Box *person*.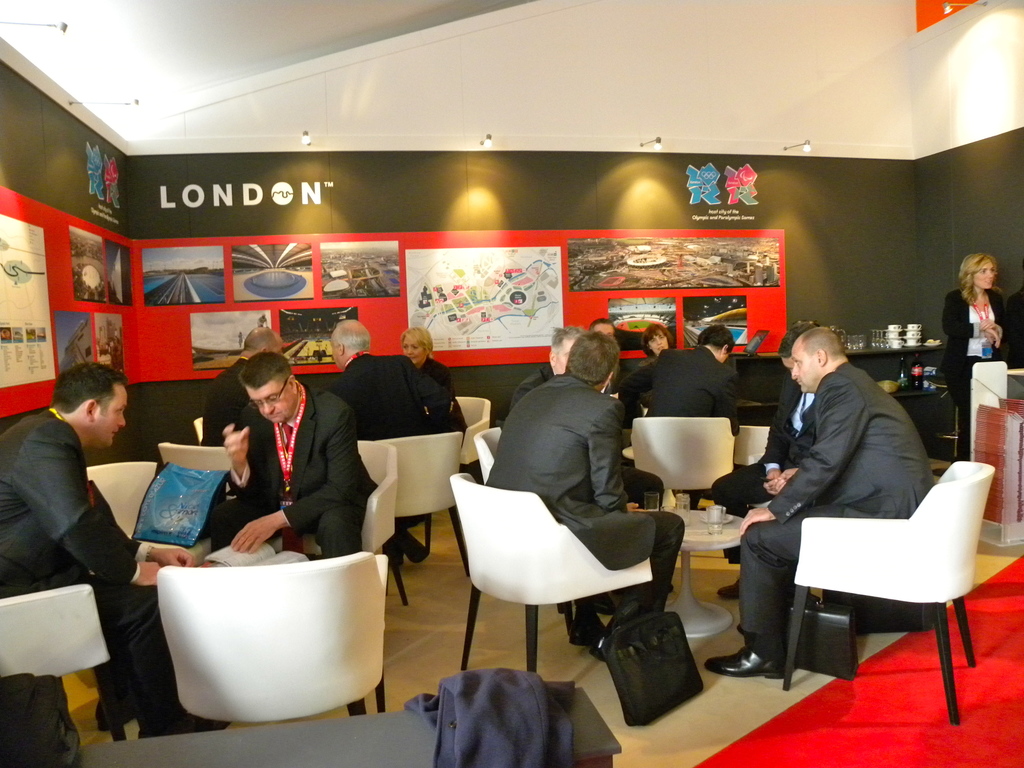
{"left": 203, "top": 353, "right": 388, "bottom": 565}.
